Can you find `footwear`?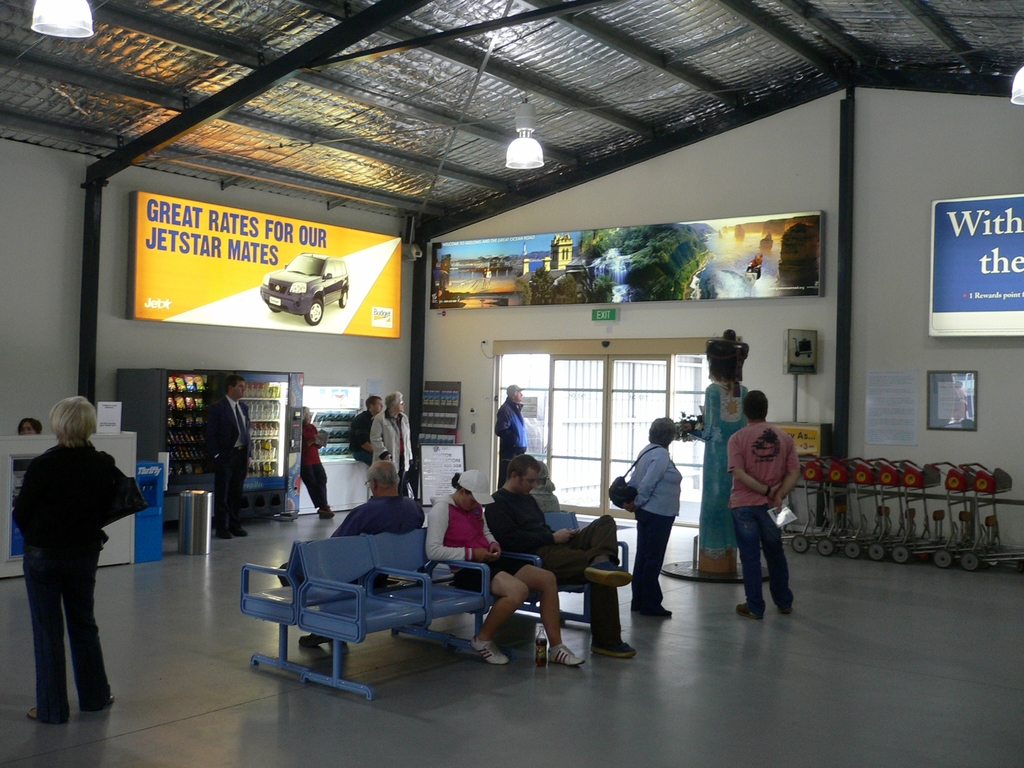
Yes, bounding box: [x1=586, y1=561, x2=634, y2=588].
